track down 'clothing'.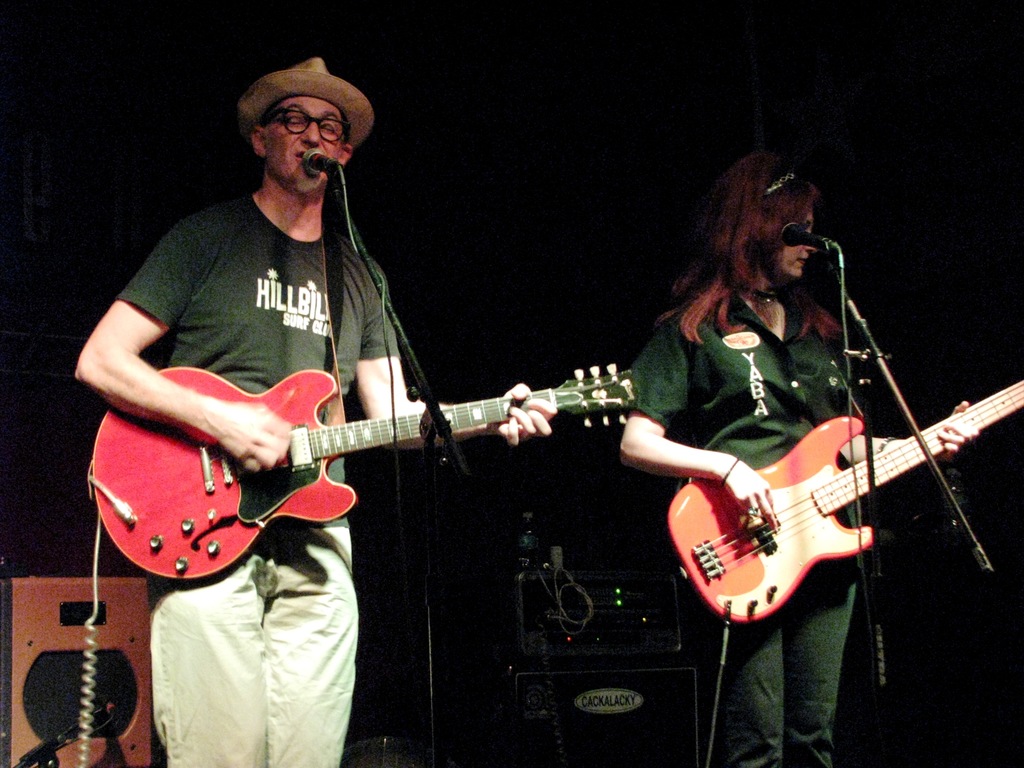
Tracked to [98,109,451,558].
